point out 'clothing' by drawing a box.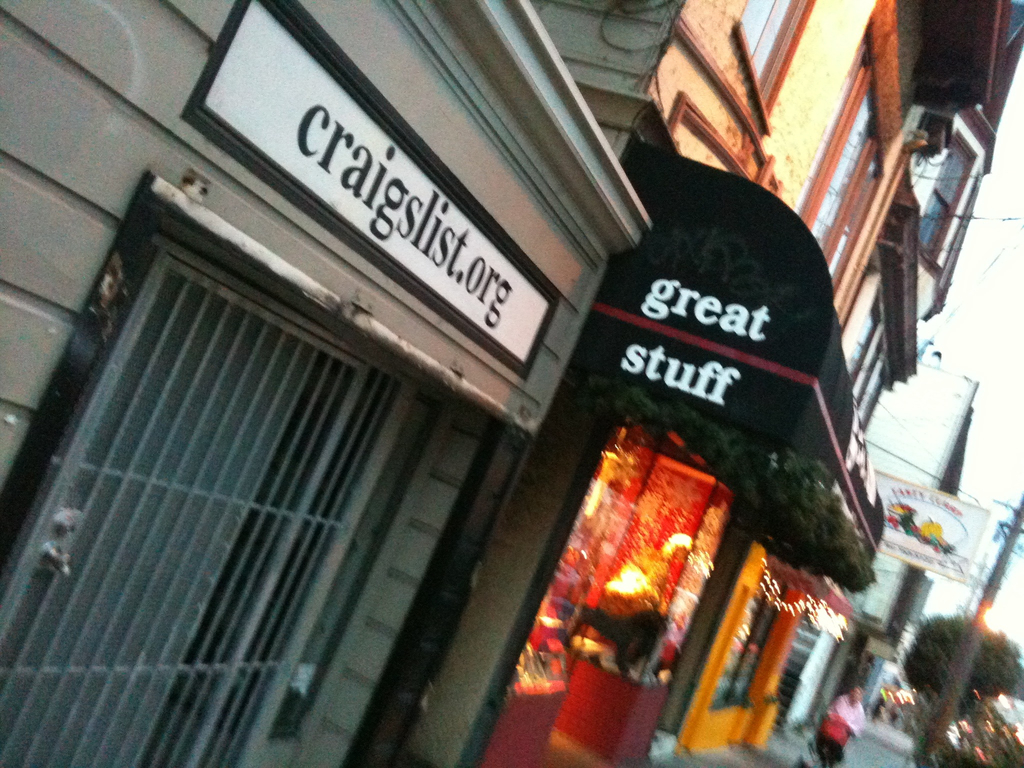
rect(826, 691, 868, 740).
